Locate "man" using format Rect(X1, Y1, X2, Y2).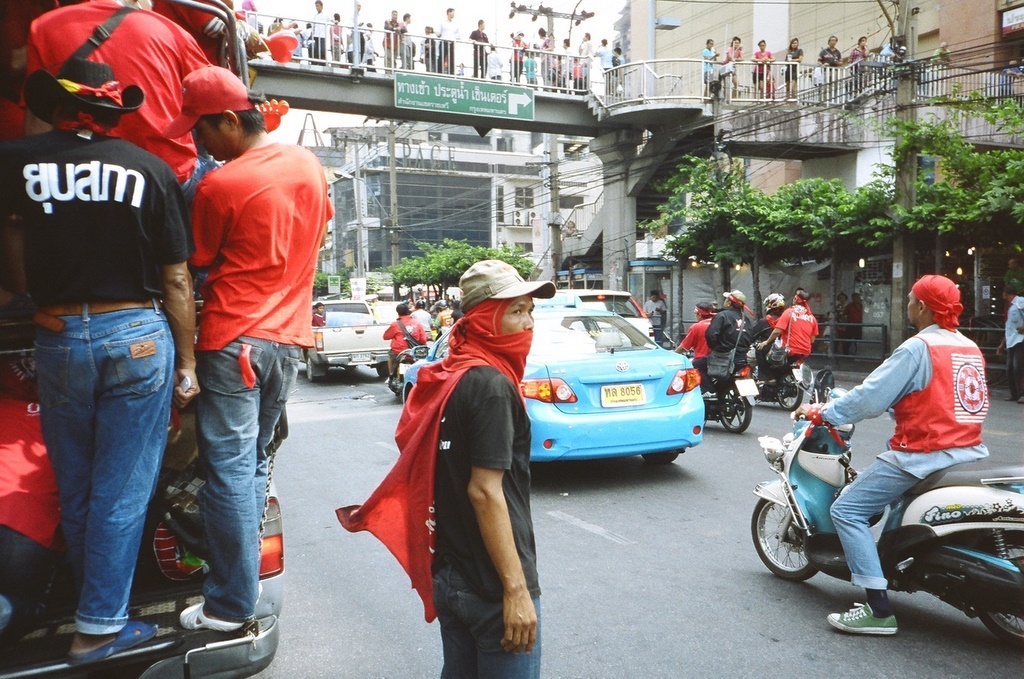
Rect(430, 2, 457, 72).
